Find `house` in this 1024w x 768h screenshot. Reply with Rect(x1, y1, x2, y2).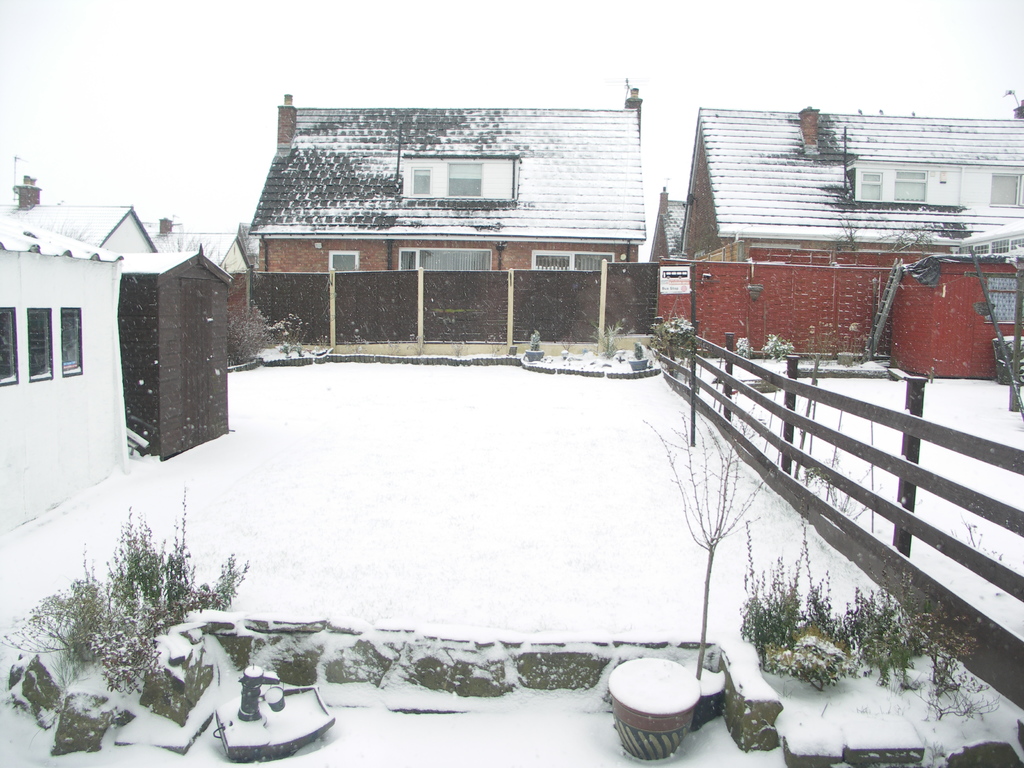
Rect(0, 200, 125, 538).
